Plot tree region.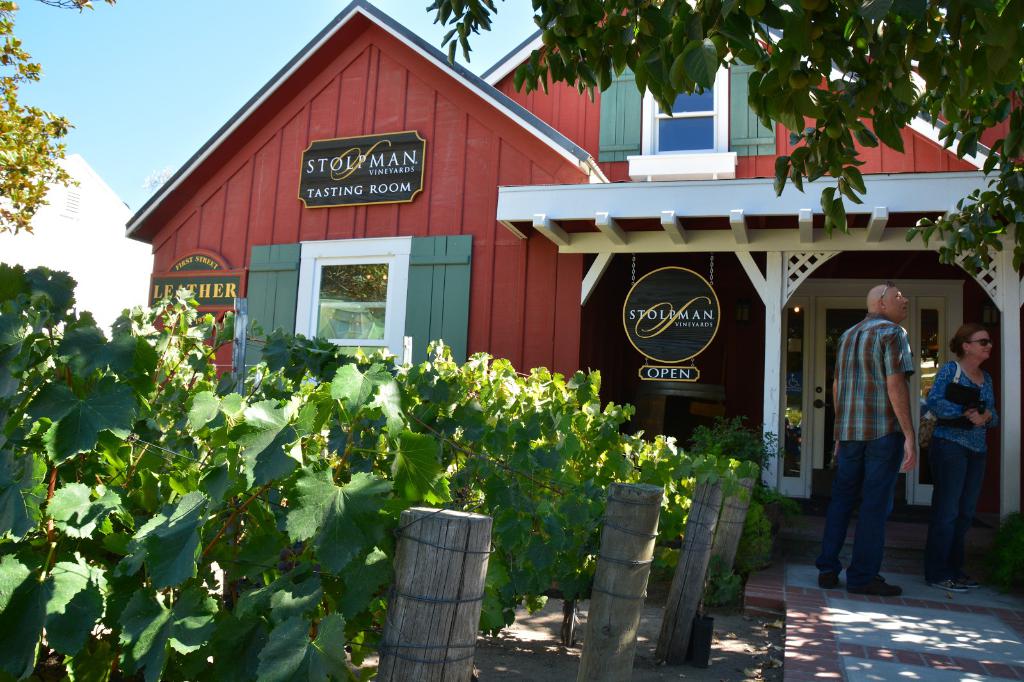
Plotted at {"x1": 433, "y1": 0, "x2": 1023, "y2": 276}.
